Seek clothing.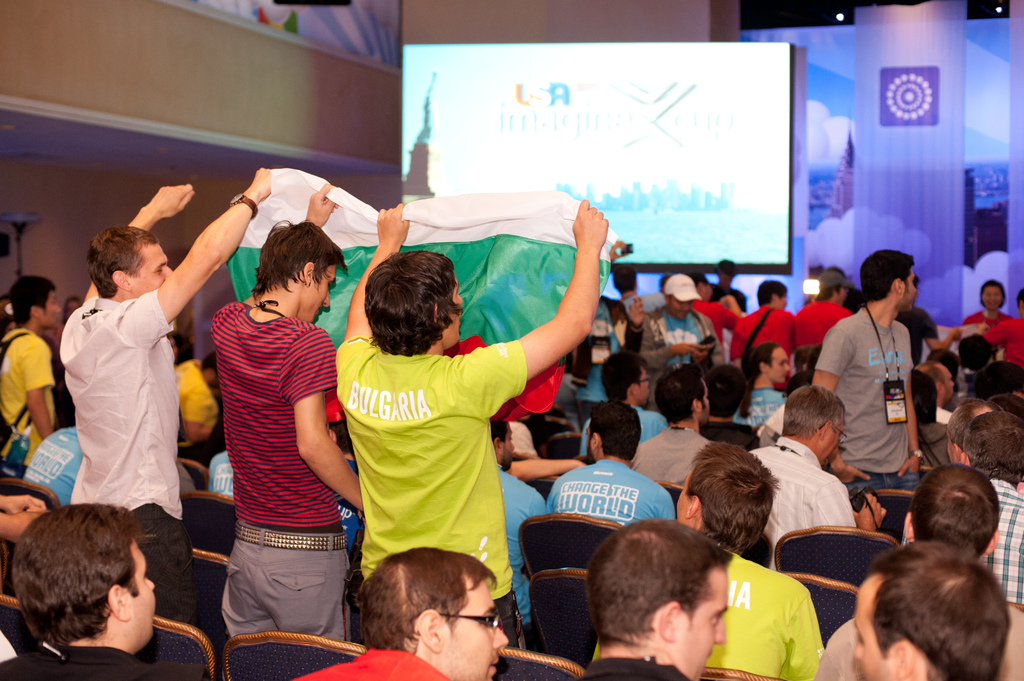
crop(698, 424, 756, 454).
